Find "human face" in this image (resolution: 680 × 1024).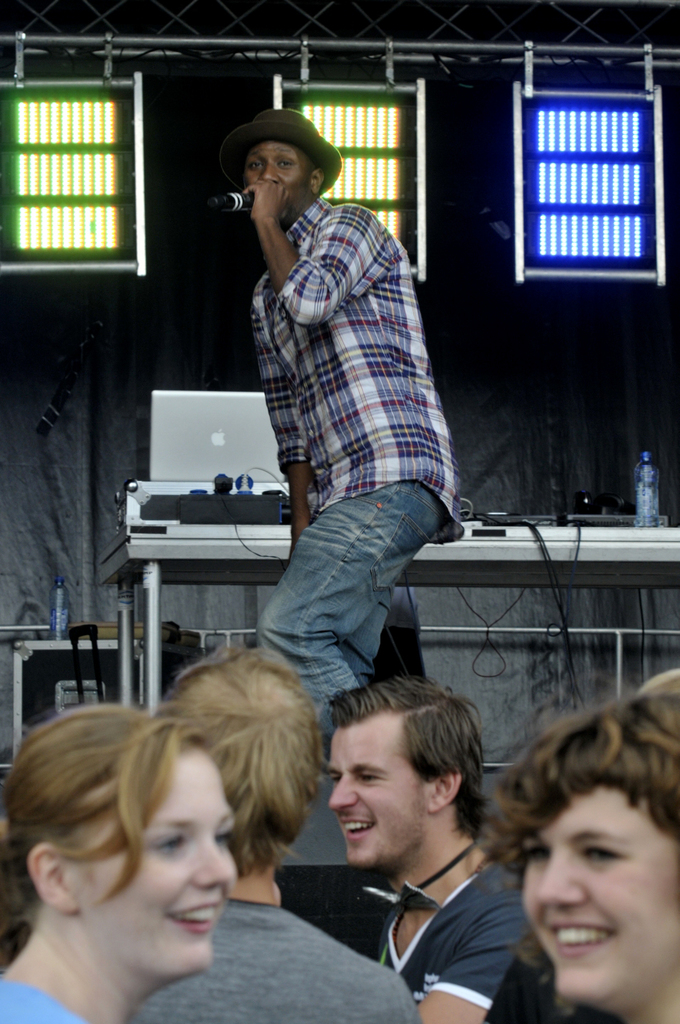
locate(326, 715, 434, 868).
